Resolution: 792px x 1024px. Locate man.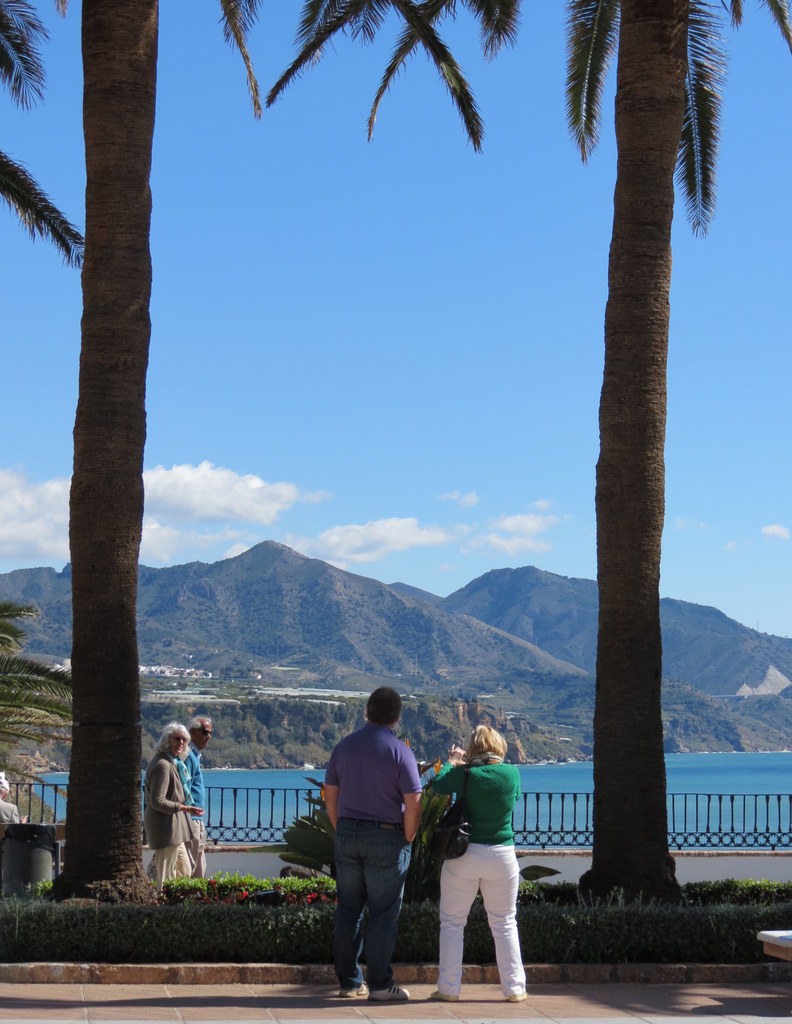
309 687 430 1004.
